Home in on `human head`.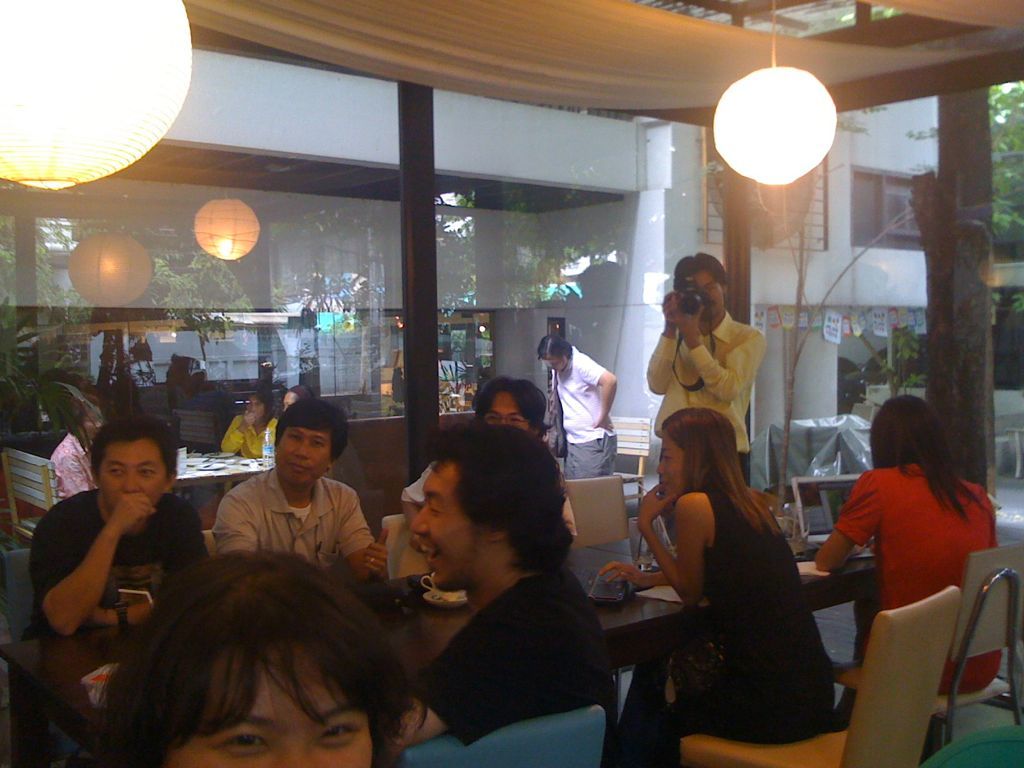
Homed in at l=870, t=389, r=941, b=470.
